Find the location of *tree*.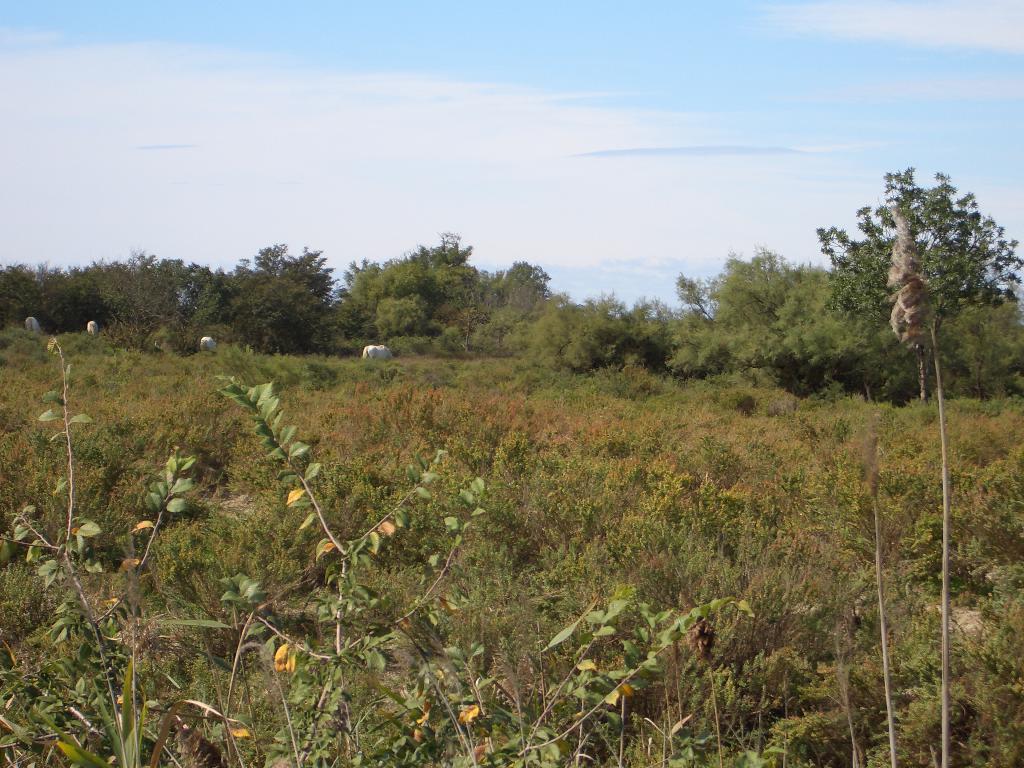
Location: region(225, 241, 333, 355).
